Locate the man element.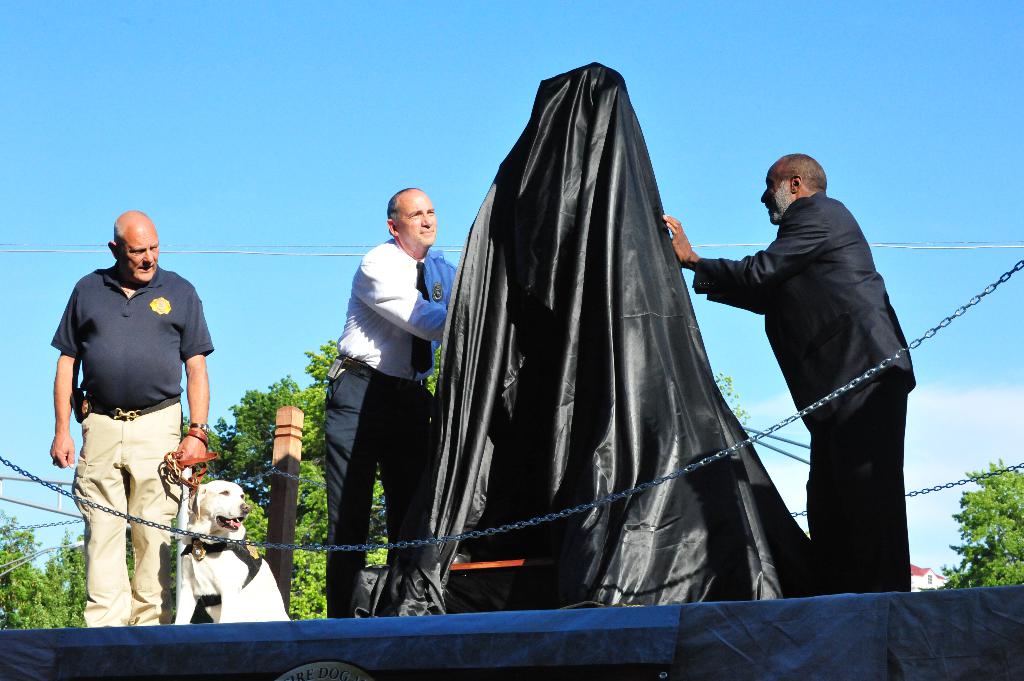
Element bbox: Rect(324, 186, 455, 623).
